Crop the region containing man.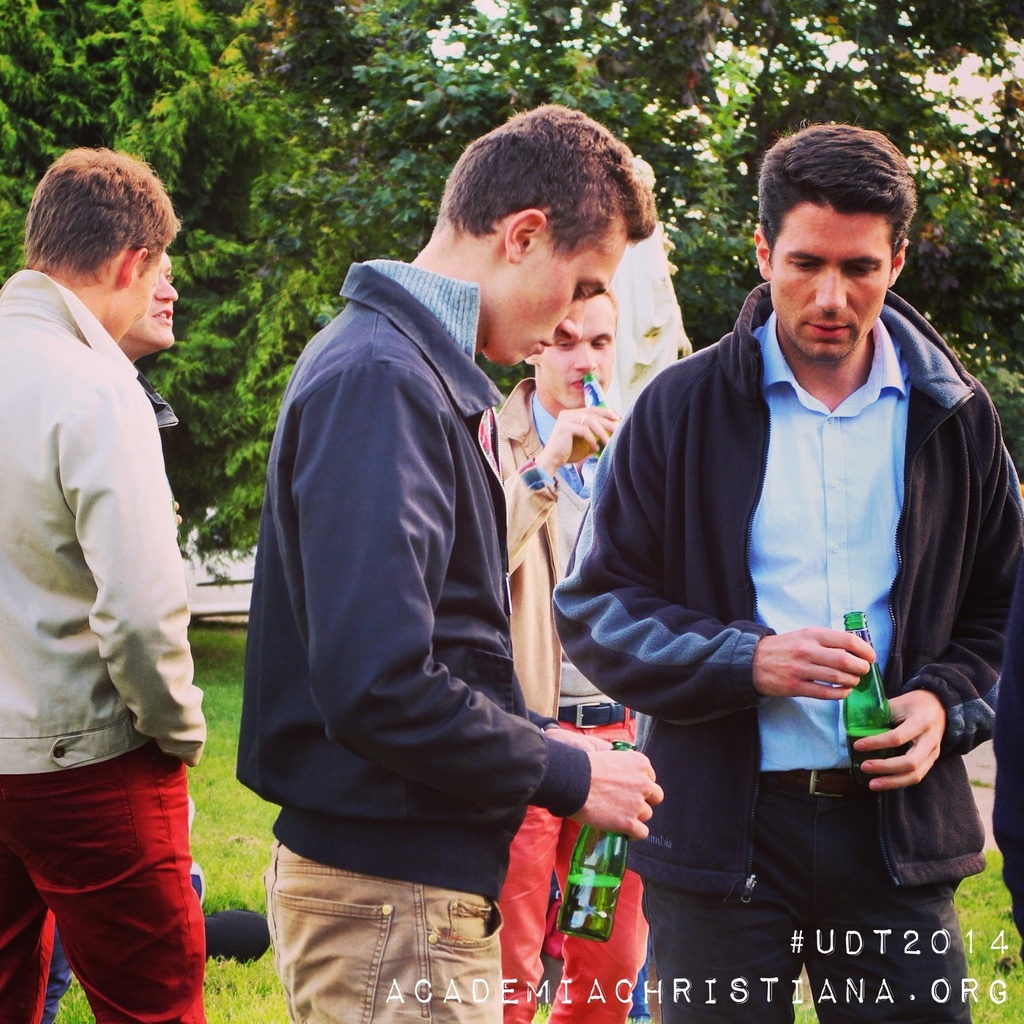
Crop region: l=473, t=283, r=662, b=1023.
